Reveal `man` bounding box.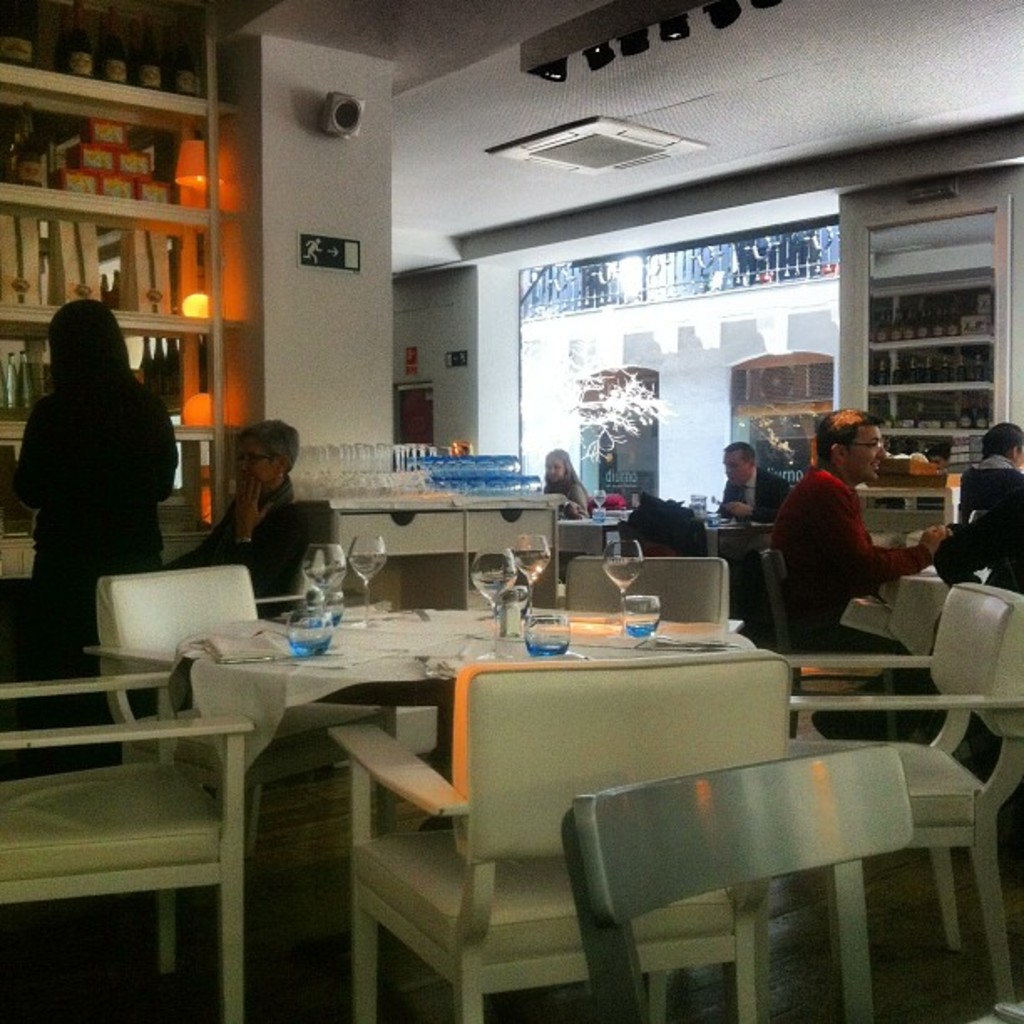
Revealed: bbox(761, 427, 890, 639).
